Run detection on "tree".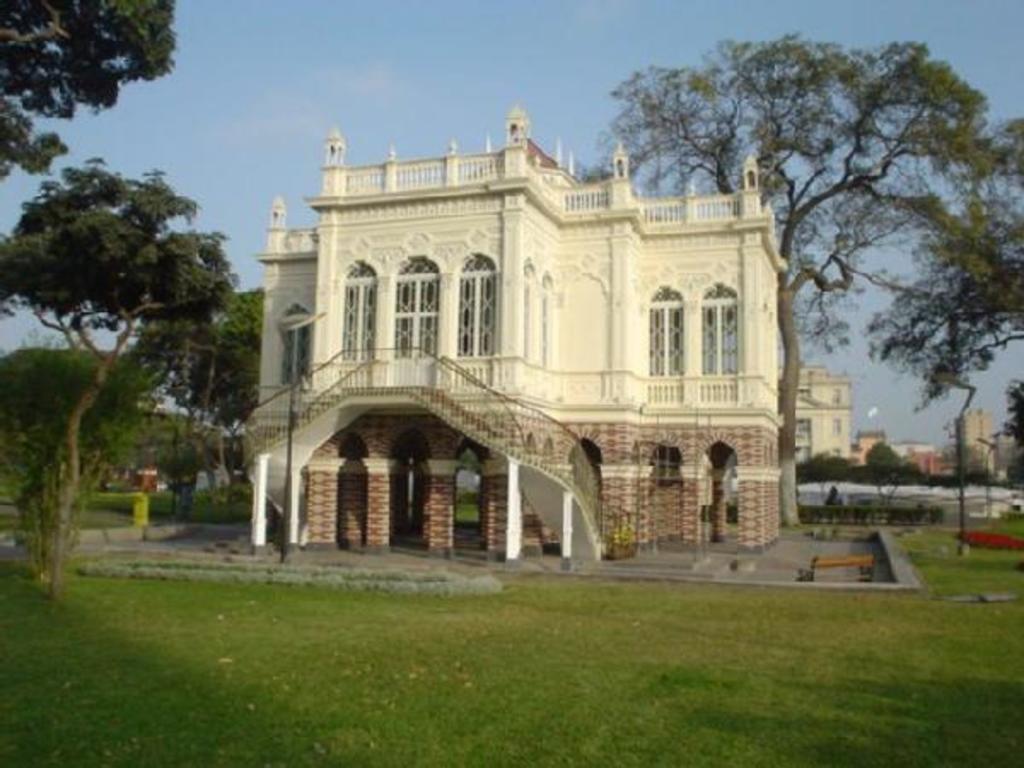
Result: rect(864, 236, 1022, 480).
